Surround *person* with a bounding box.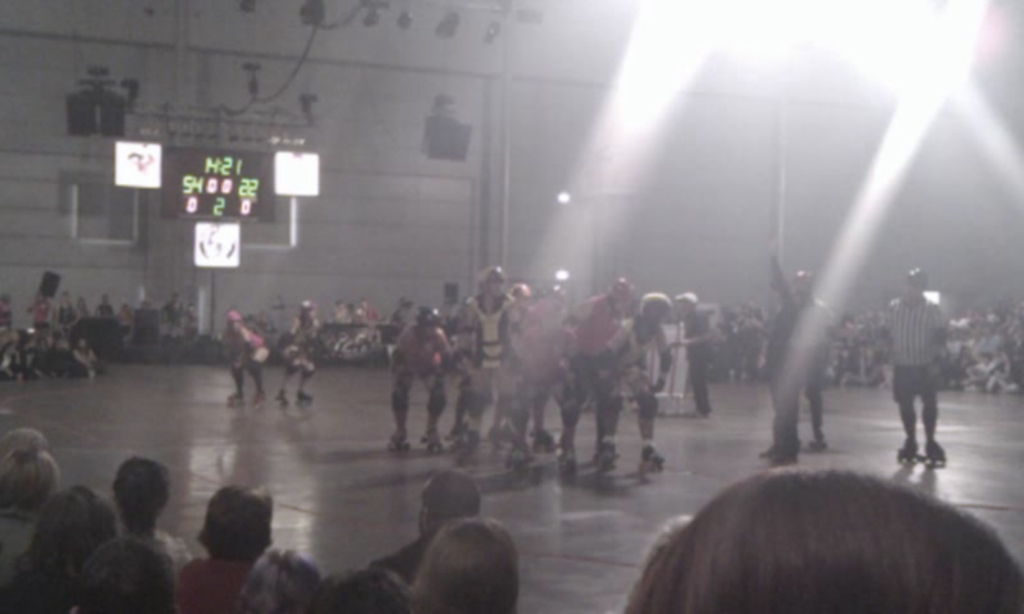
[x1=221, y1=310, x2=271, y2=404].
